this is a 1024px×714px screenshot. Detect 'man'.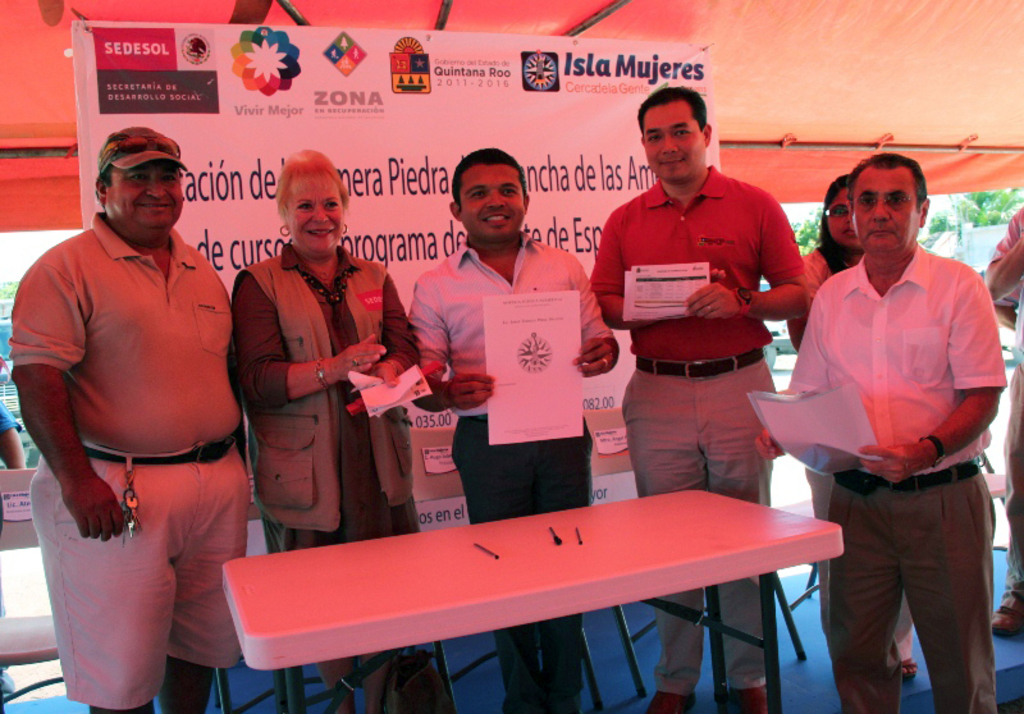
box=[408, 146, 621, 713].
